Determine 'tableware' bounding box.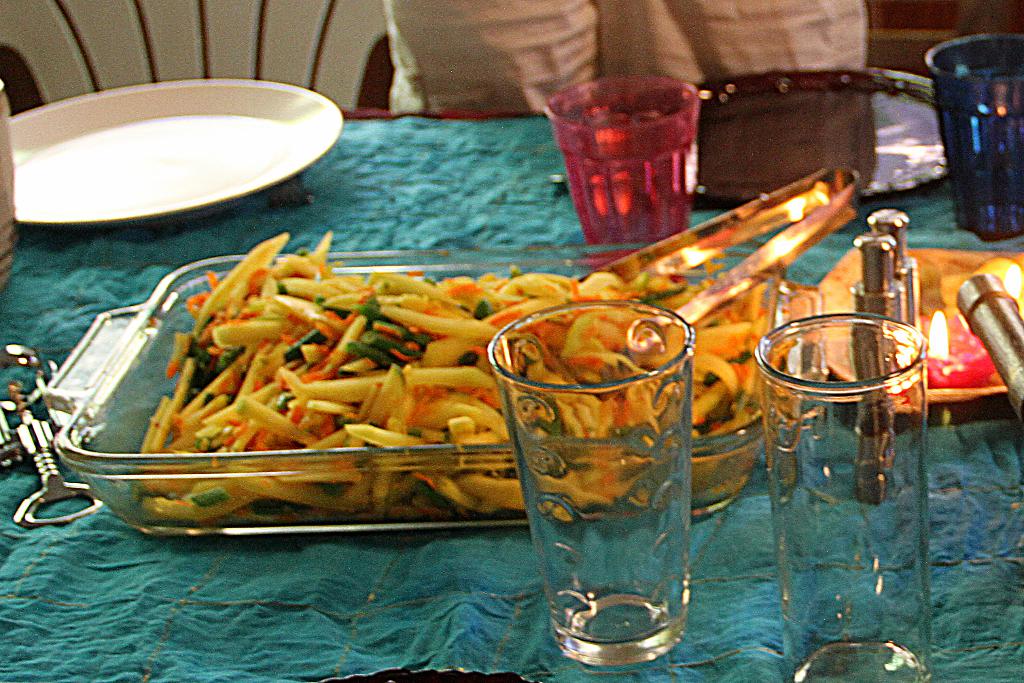
Determined: [x1=692, y1=65, x2=951, y2=201].
